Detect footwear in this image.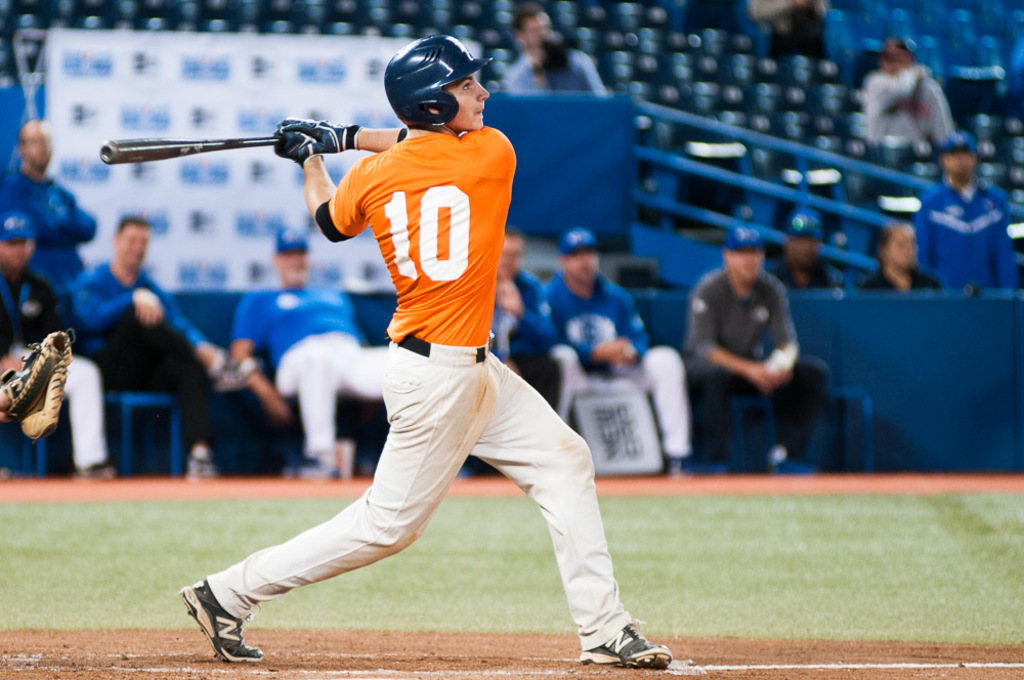
Detection: 182, 461, 216, 487.
